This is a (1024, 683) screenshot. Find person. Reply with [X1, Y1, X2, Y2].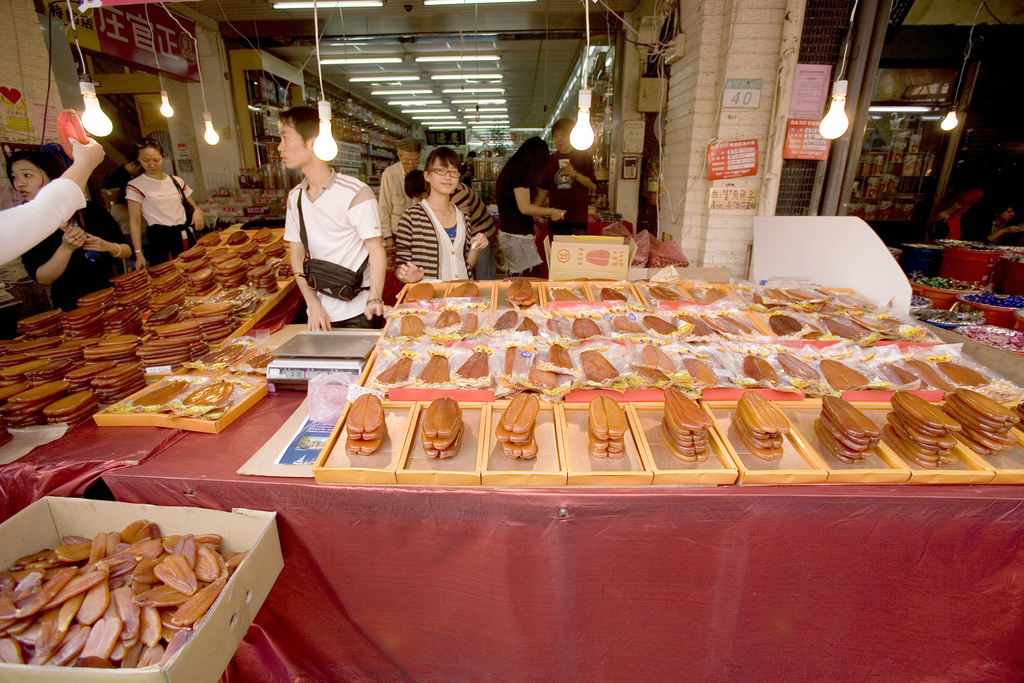
[111, 138, 178, 267].
